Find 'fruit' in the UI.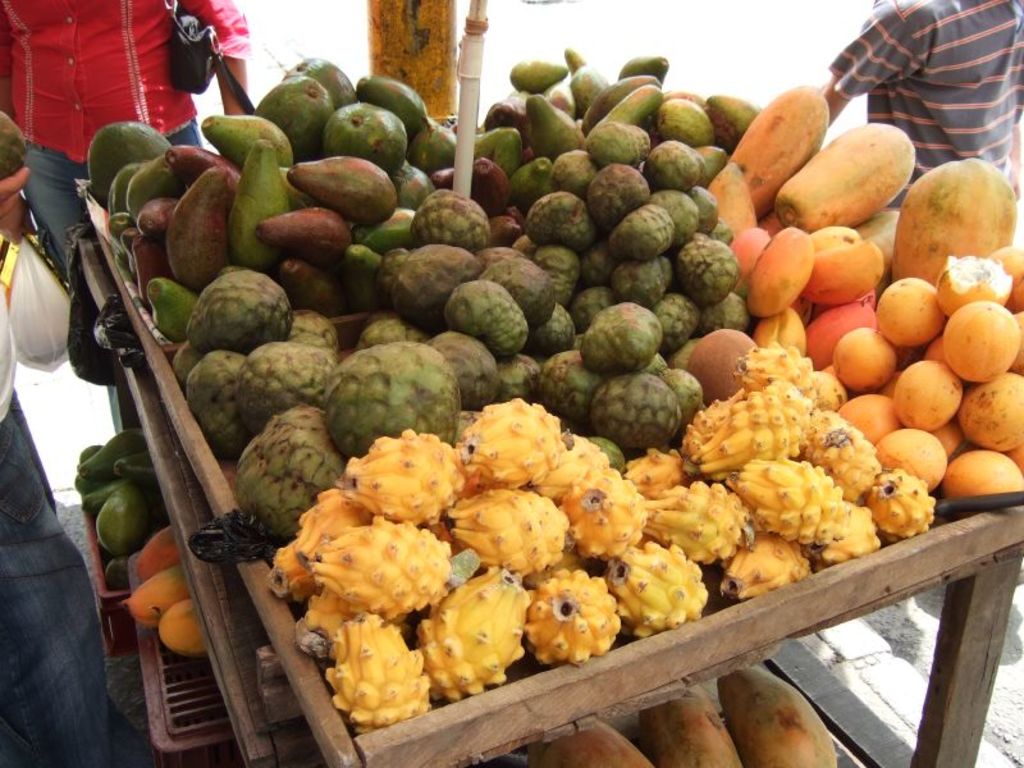
UI element at [719, 664, 844, 767].
